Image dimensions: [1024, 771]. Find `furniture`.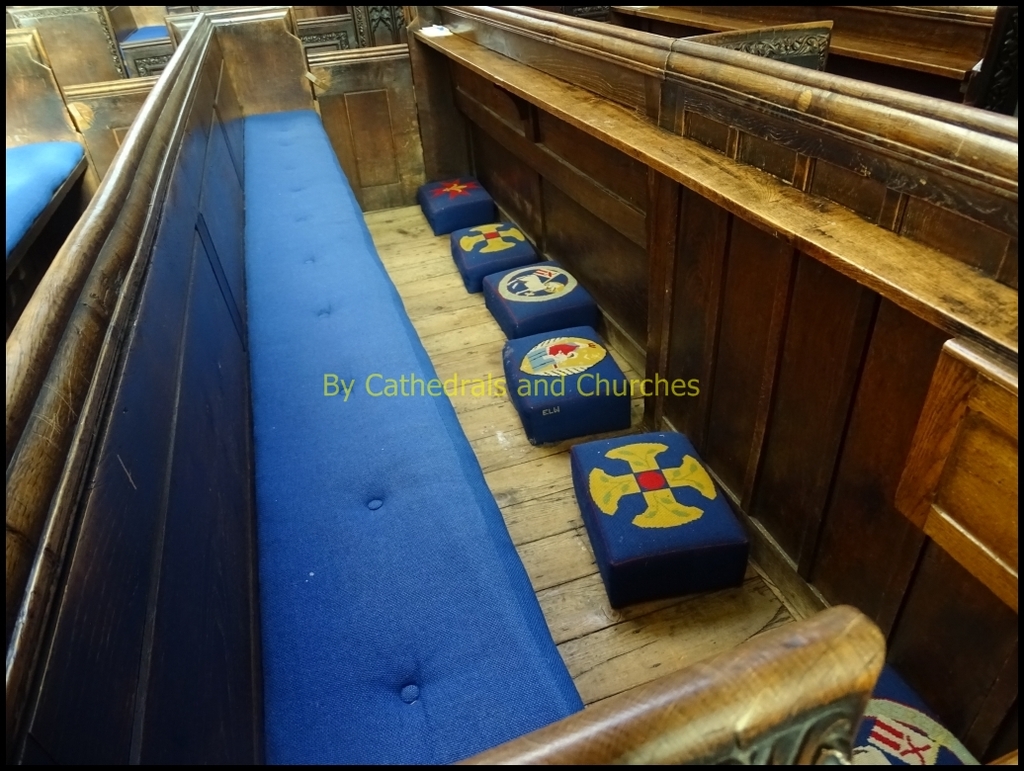
[3,7,889,768].
